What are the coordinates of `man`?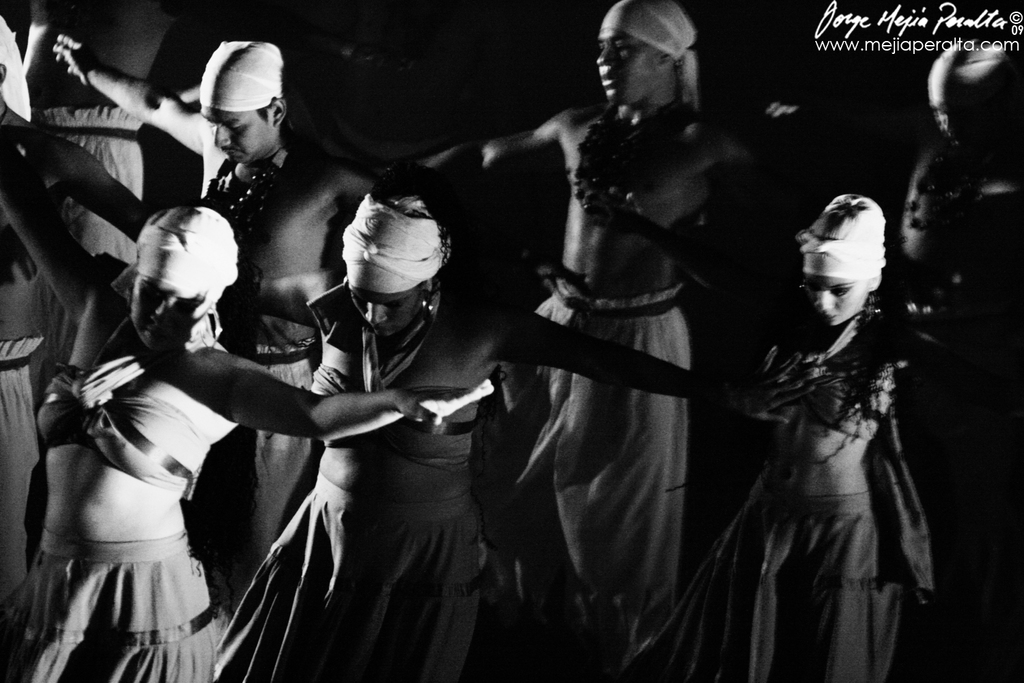
[426,0,756,632].
